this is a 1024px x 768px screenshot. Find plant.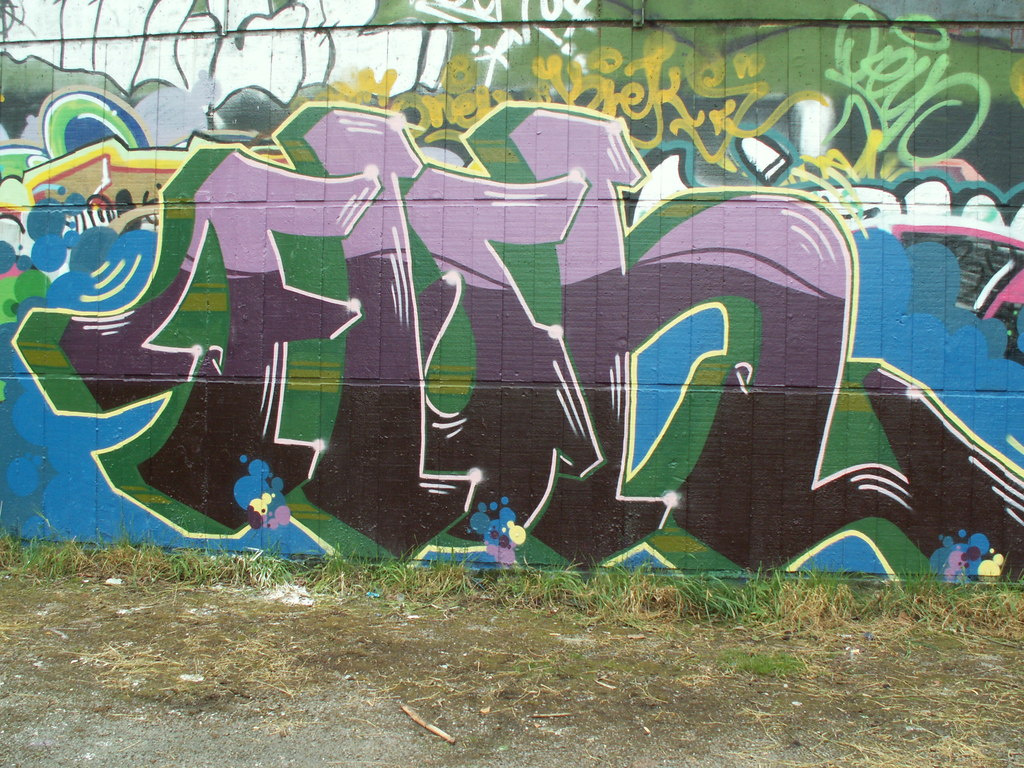
Bounding box: (x1=721, y1=642, x2=813, y2=678).
